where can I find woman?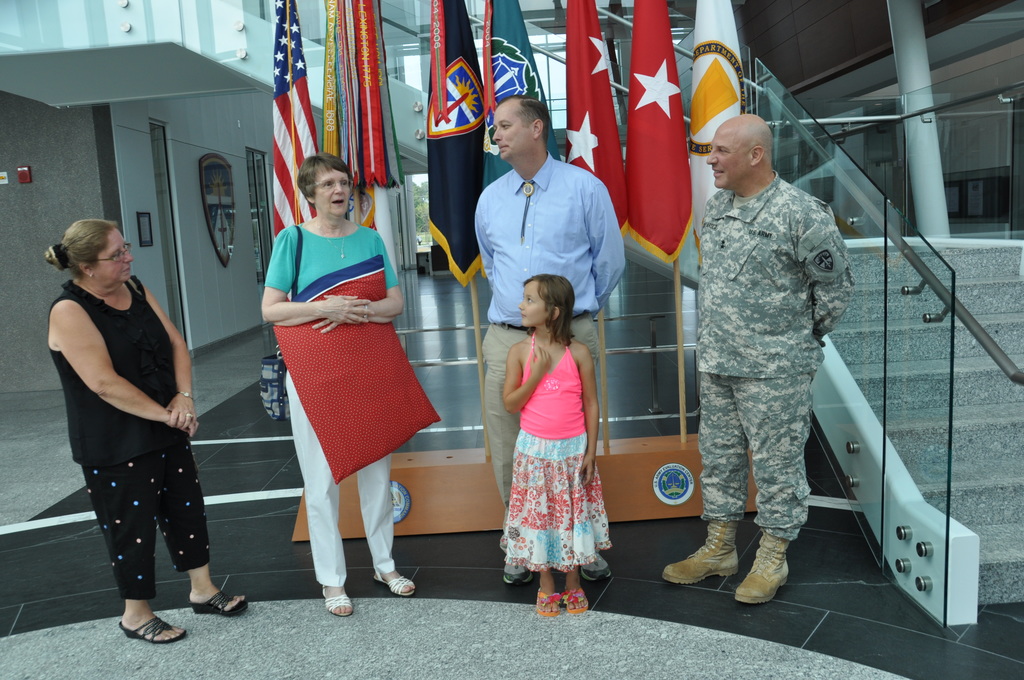
You can find it at left=42, top=213, right=253, bottom=644.
